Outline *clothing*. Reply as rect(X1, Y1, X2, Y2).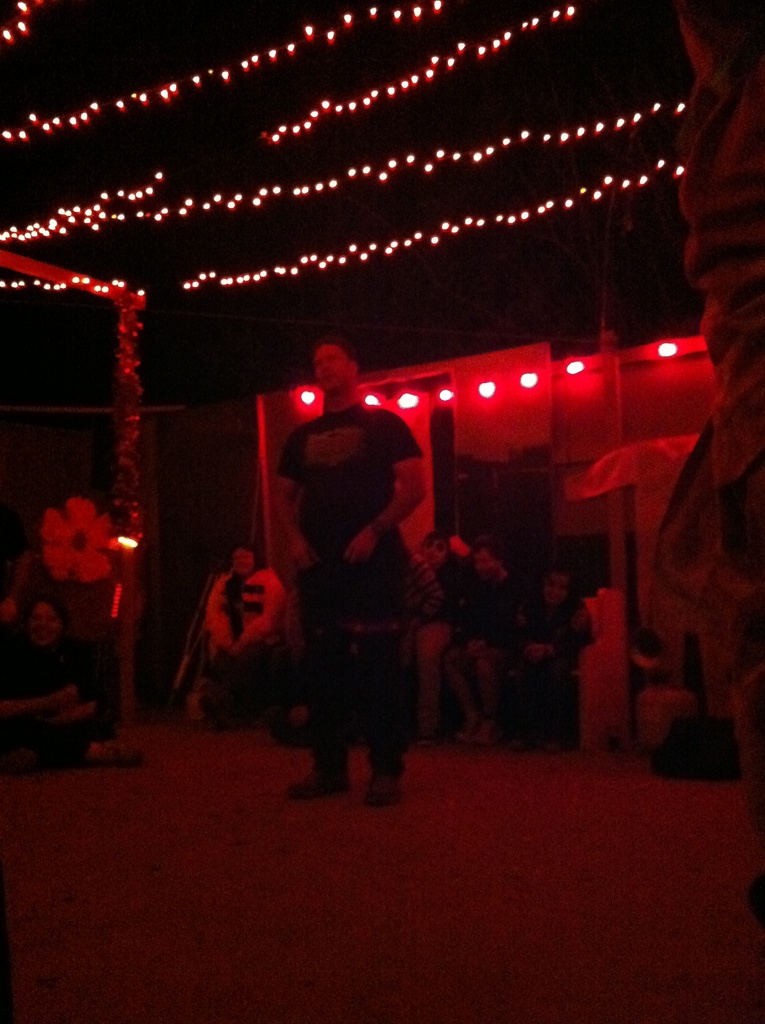
rect(278, 382, 437, 785).
